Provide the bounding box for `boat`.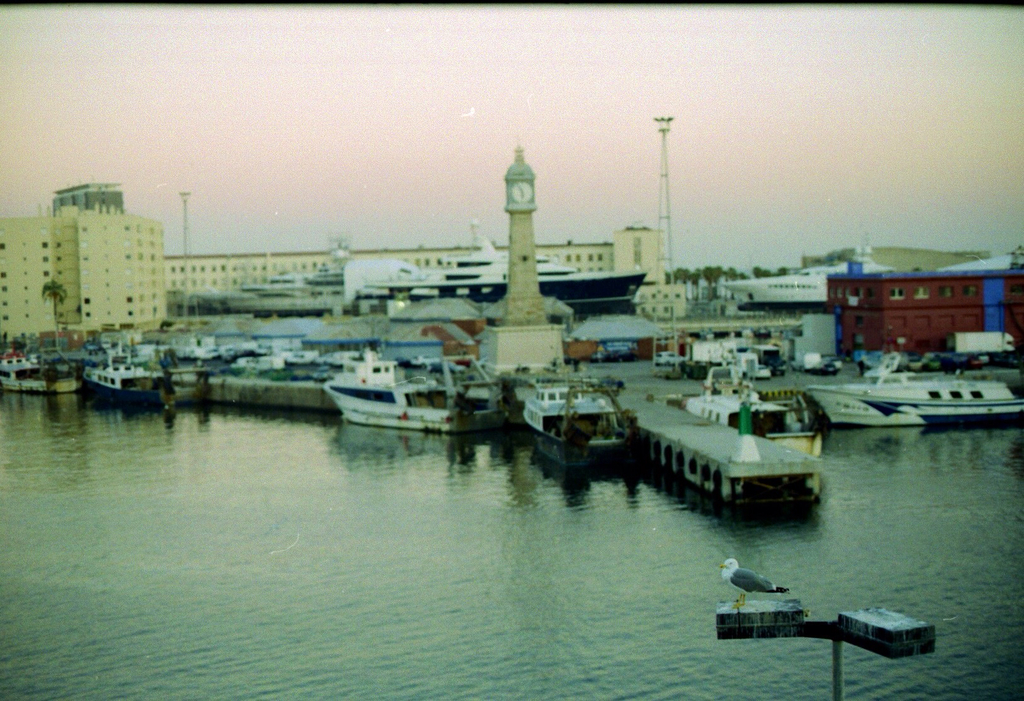
crop(871, 371, 1023, 429).
